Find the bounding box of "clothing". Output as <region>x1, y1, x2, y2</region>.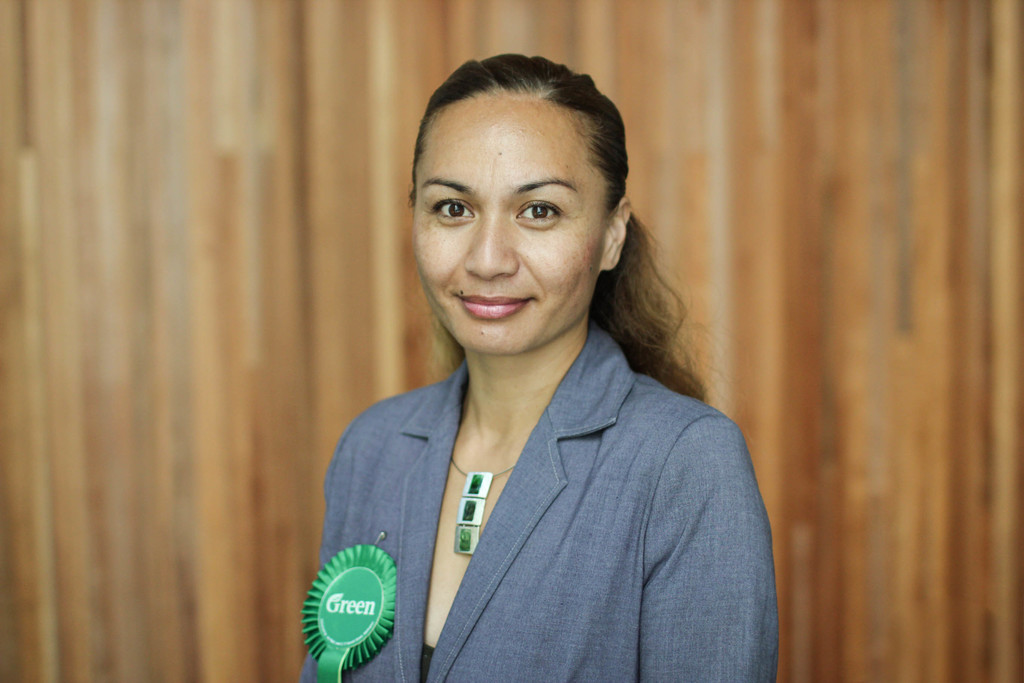
<region>291, 300, 795, 678</region>.
